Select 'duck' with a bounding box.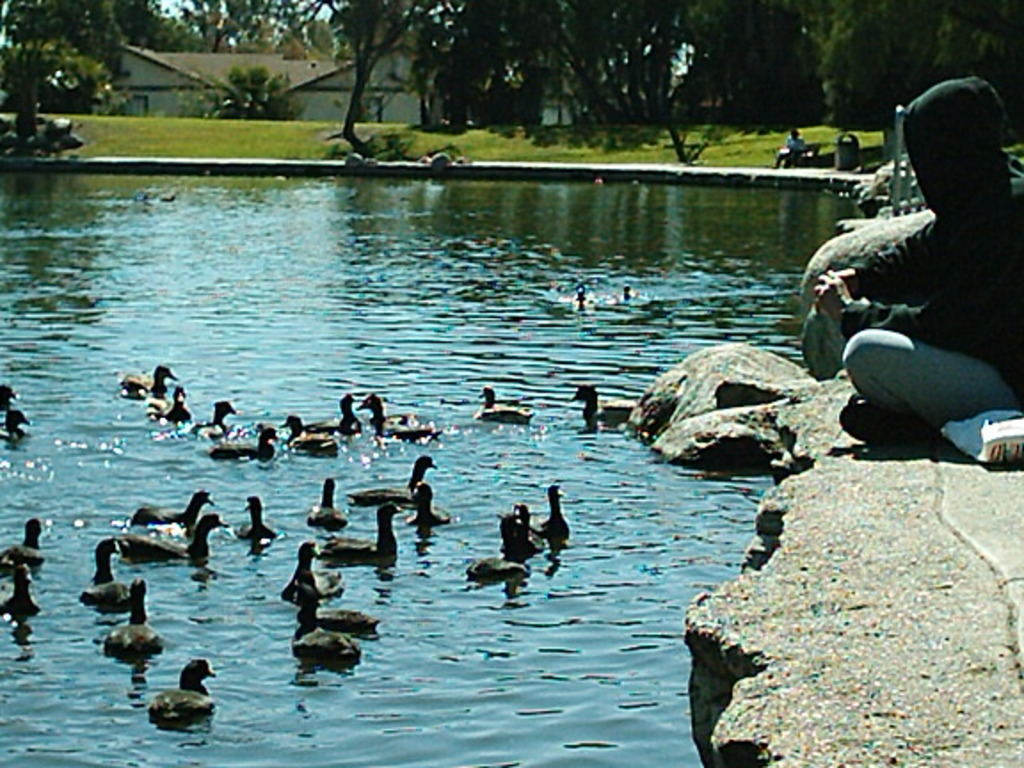
x1=196, y1=400, x2=252, y2=434.
